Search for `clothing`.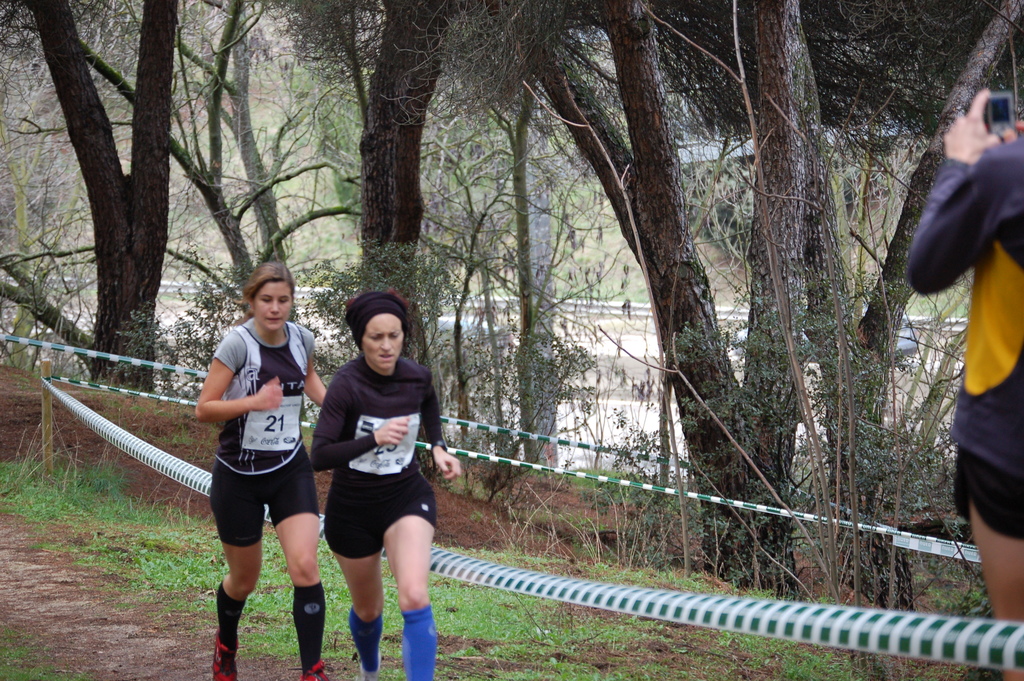
Found at region(349, 613, 383, 679).
